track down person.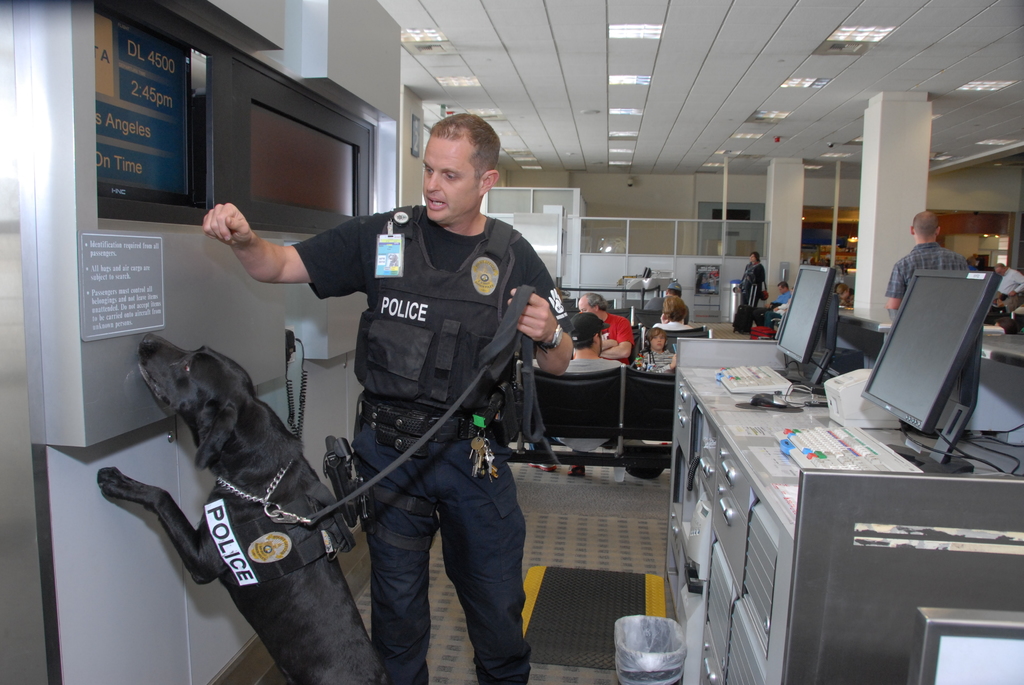
Tracked to [734, 251, 767, 313].
